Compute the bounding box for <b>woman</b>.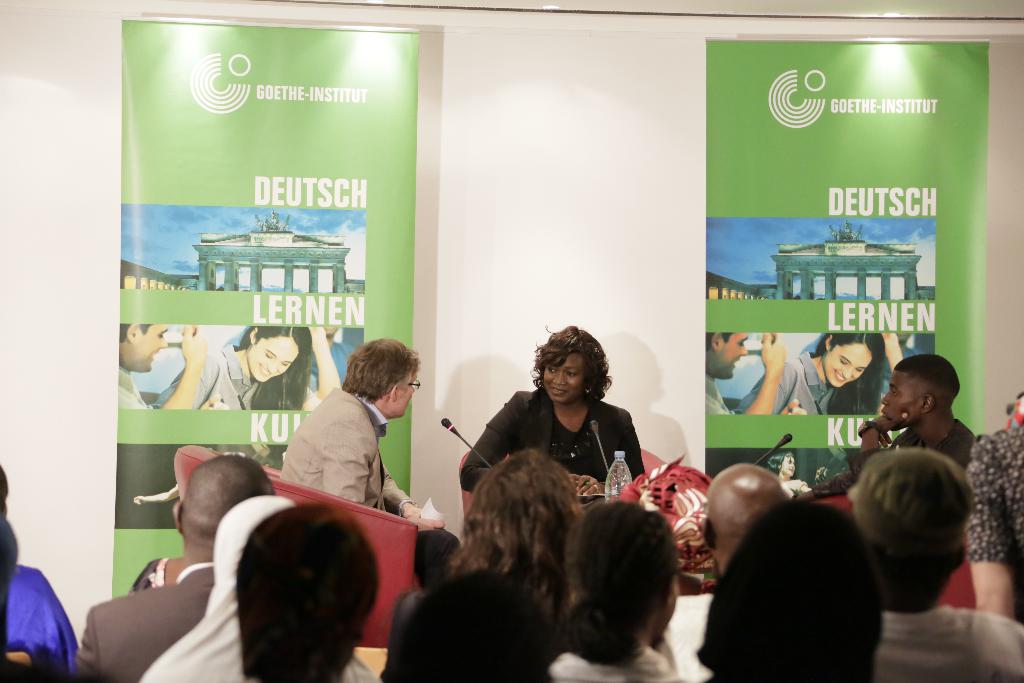
select_region(440, 446, 589, 634).
